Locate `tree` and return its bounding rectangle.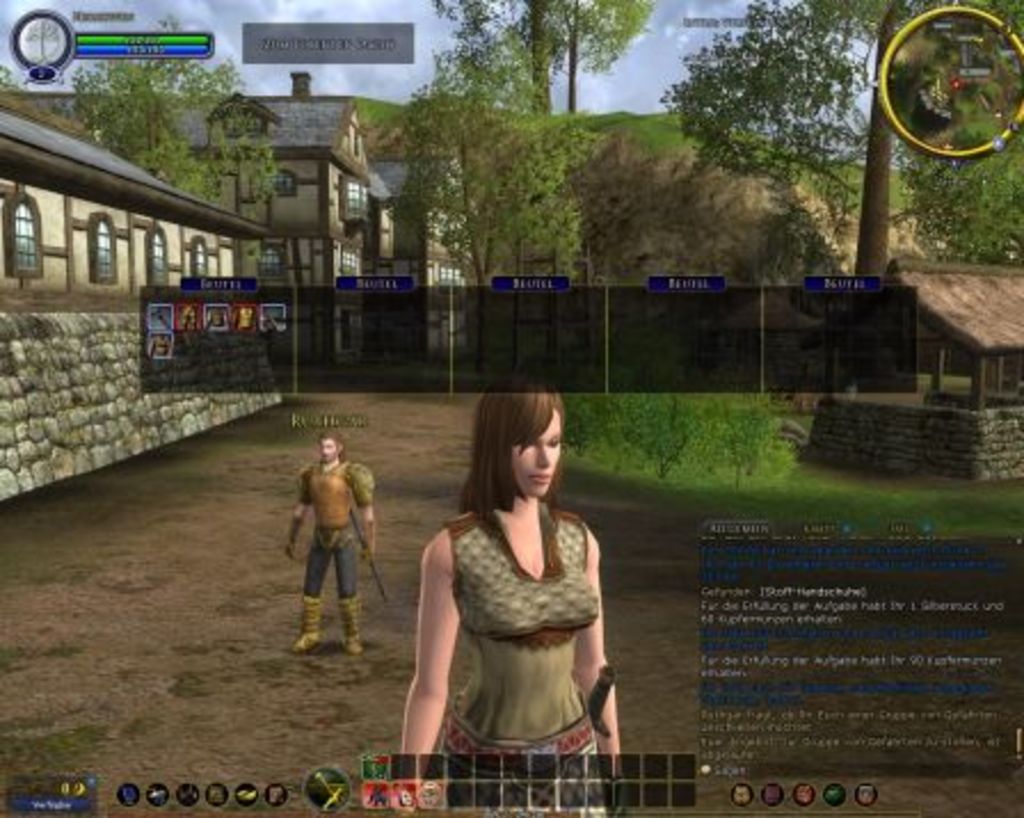
rect(912, 2, 1022, 263).
